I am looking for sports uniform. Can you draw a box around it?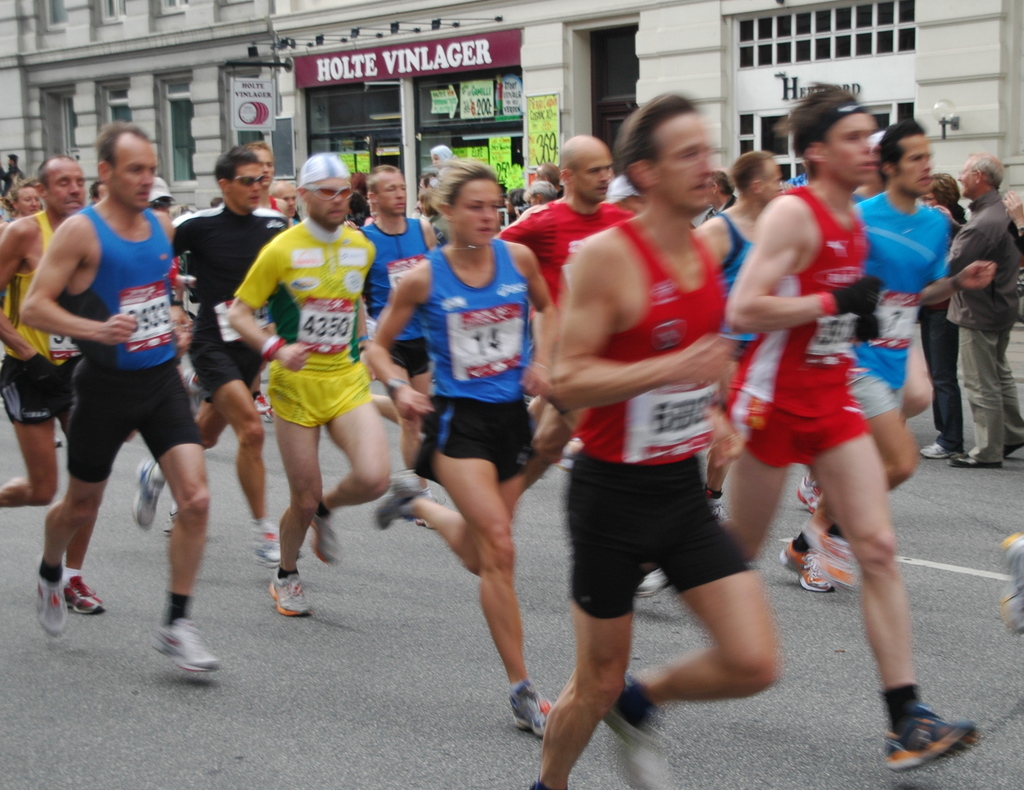
Sure, the bounding box is locate(852, 180, 956, 433).
